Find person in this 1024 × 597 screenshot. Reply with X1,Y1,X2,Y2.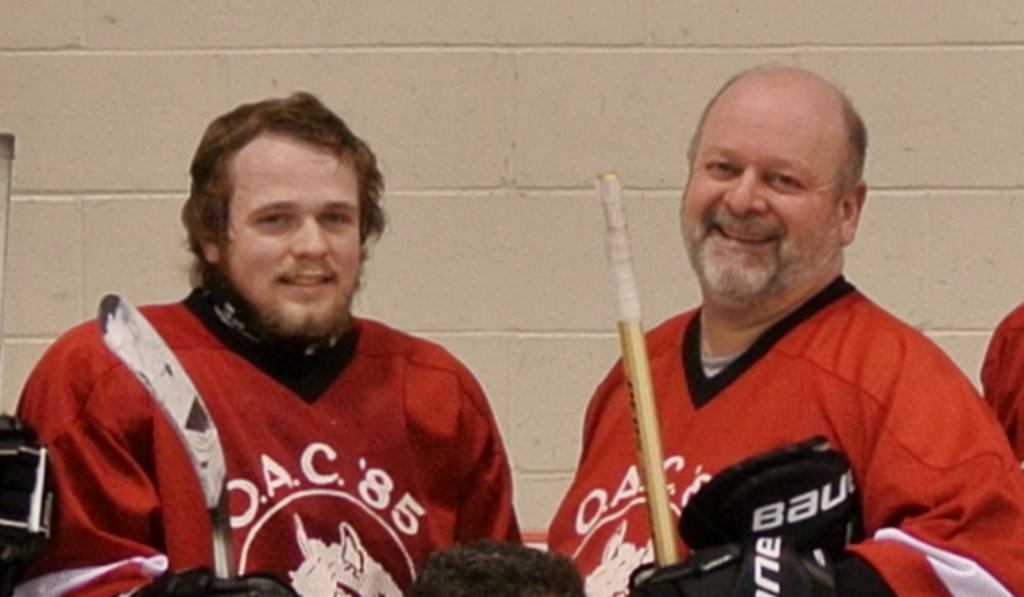
581,62,1003,596.
